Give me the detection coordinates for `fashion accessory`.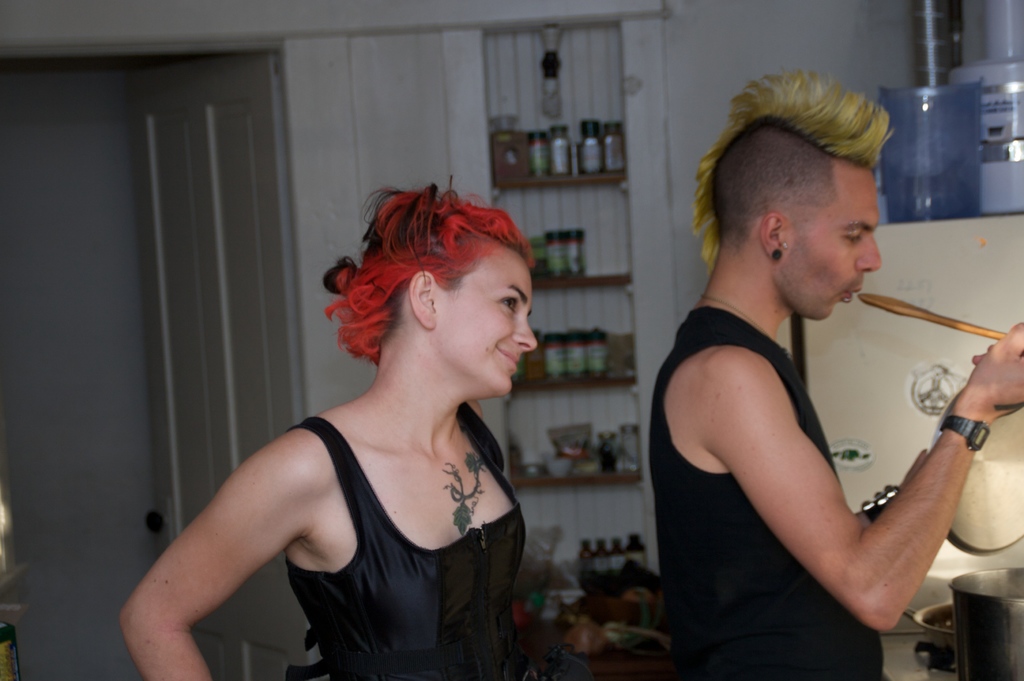
{"x1": 783, "y1": 244, "x2": 788, "y2": 246}.
